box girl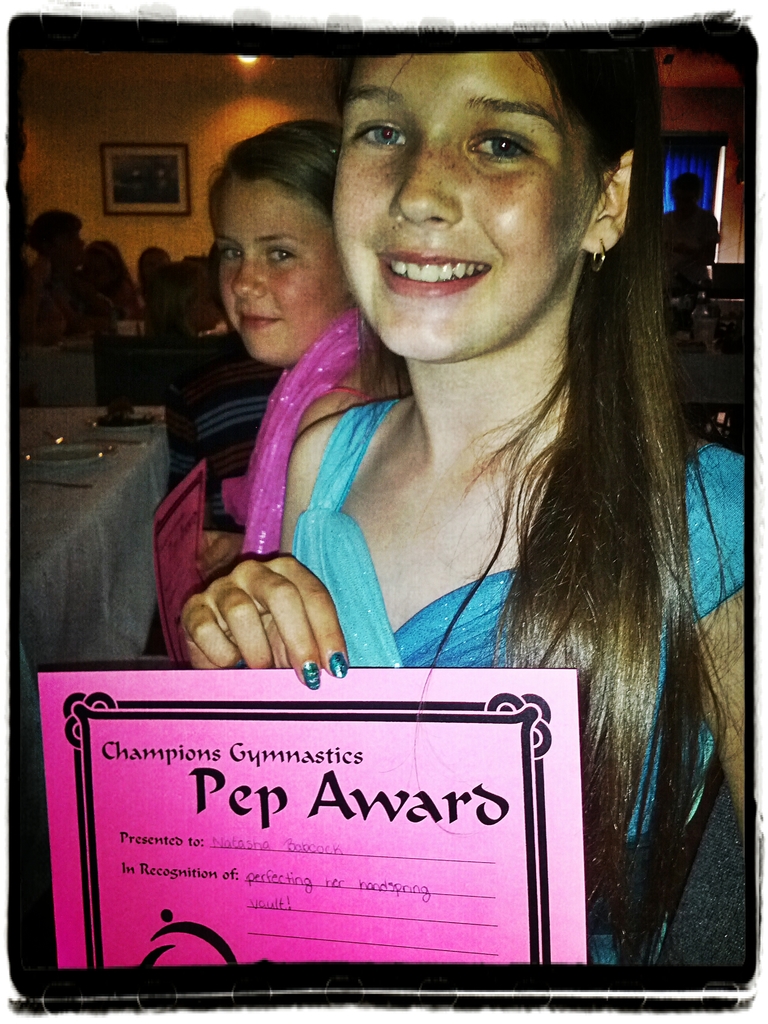
210,111,356,374
